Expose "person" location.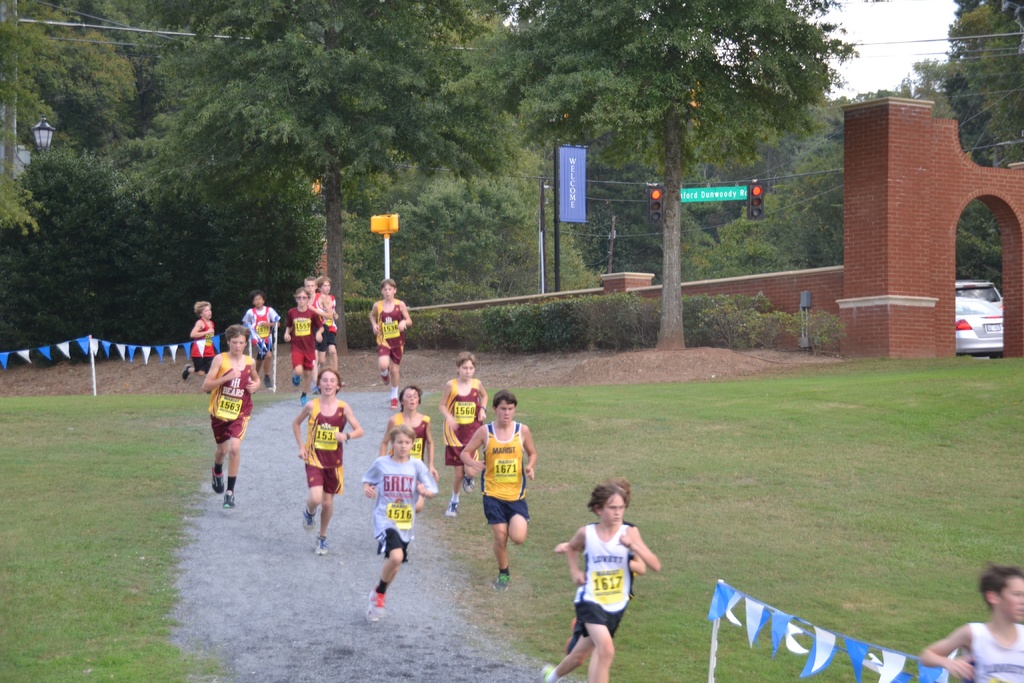
Exposed at rect(239, 286, 282, 388).
